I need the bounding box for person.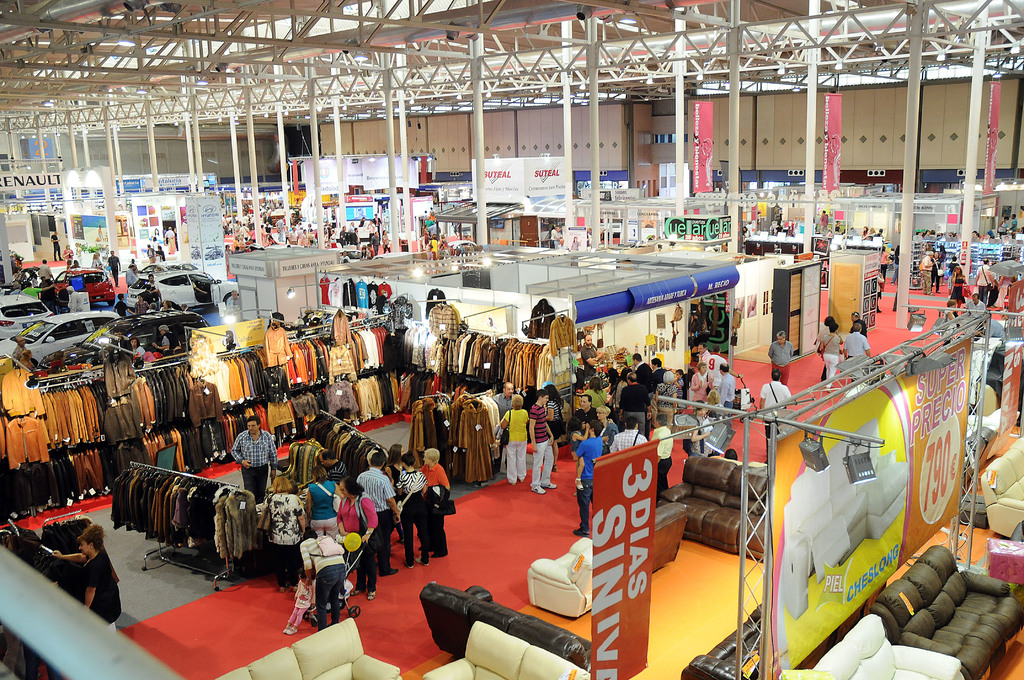
Here it is: 495:396:535:483.
